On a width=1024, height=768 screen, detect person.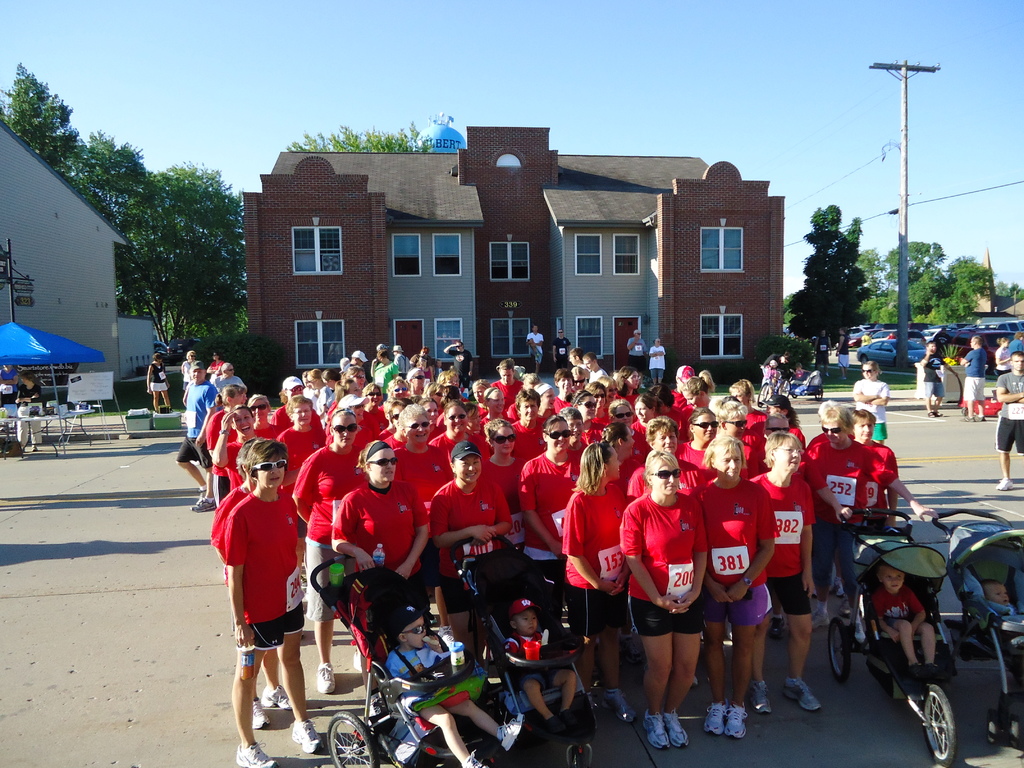
l=445, t=340, r=478, b=386.
